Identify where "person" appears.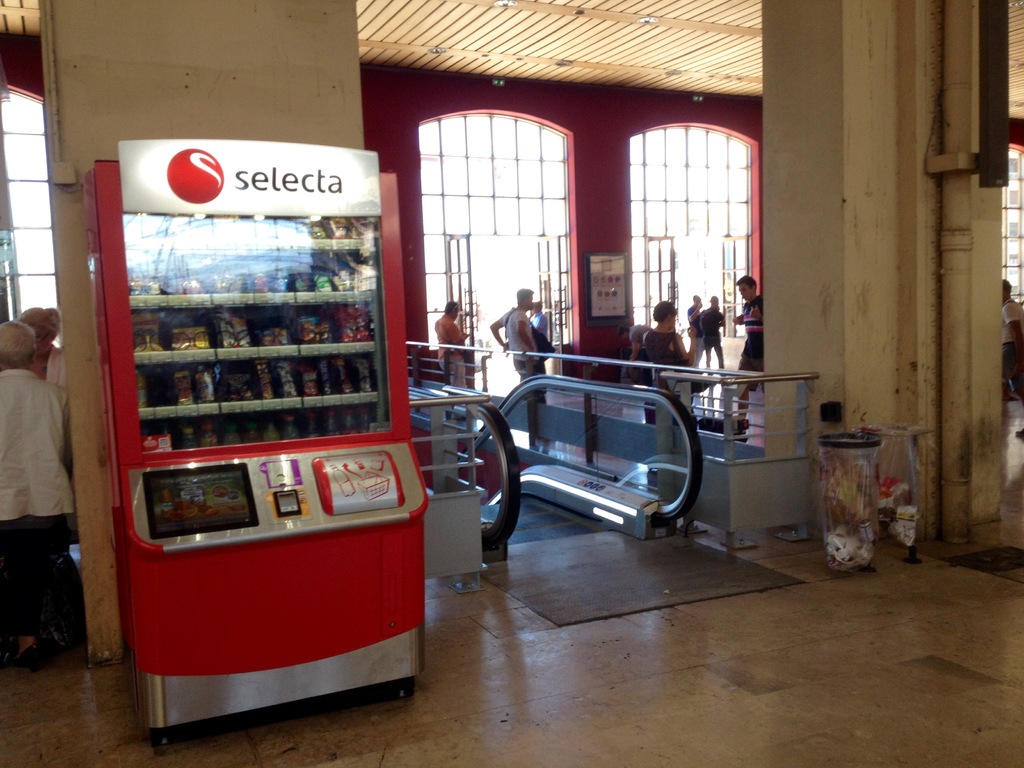
Appears at bbox=(707, 291, 730, 373).
